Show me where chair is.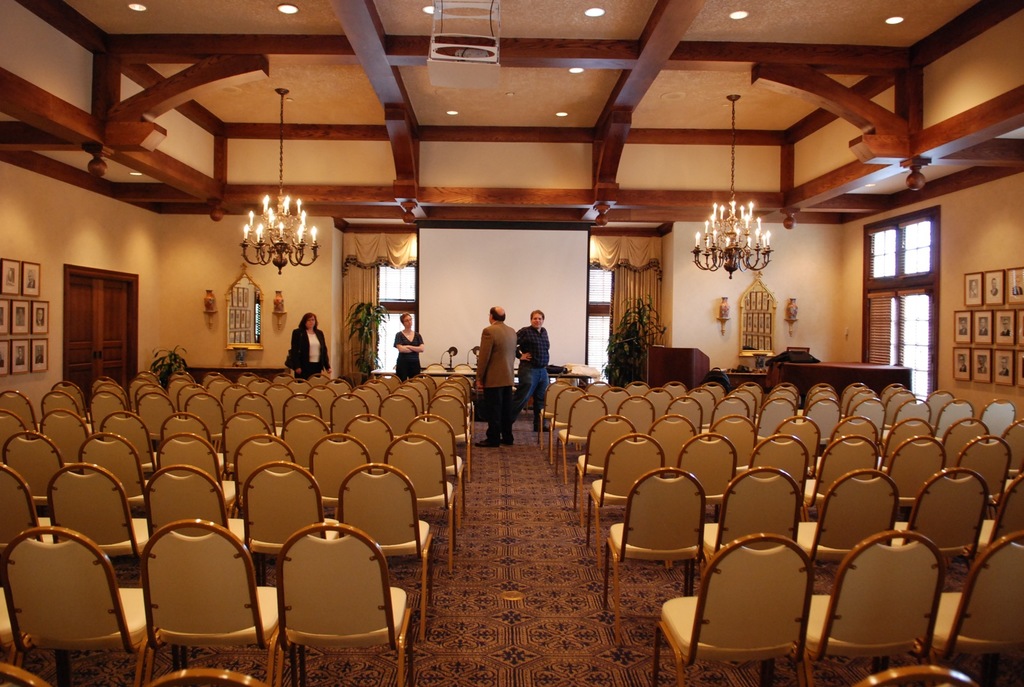
chair is at 808, 438, 878, 506.
